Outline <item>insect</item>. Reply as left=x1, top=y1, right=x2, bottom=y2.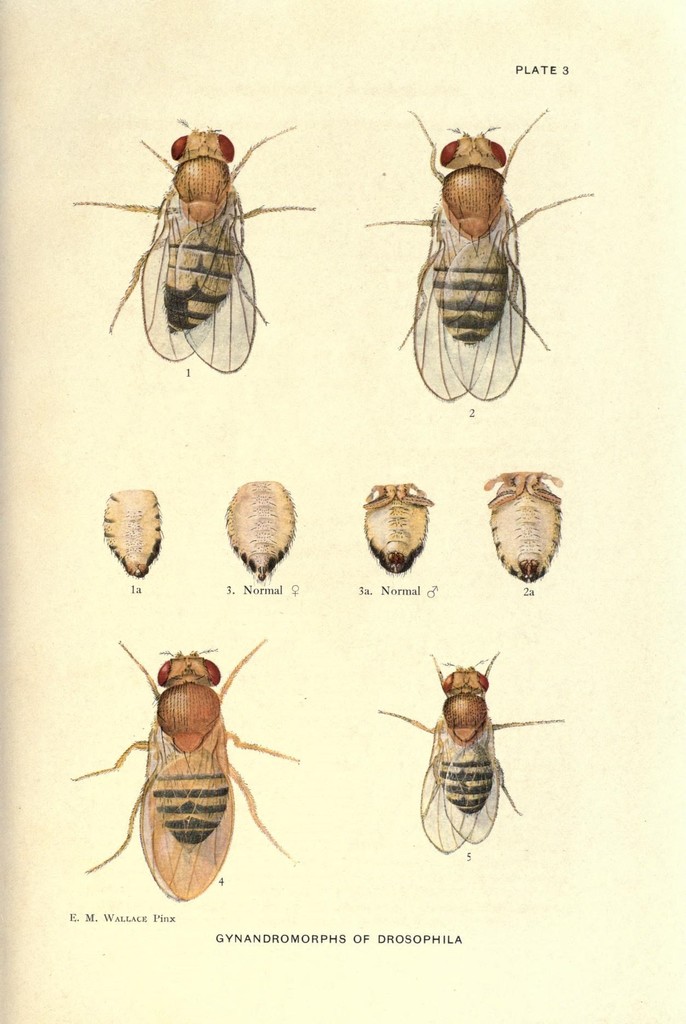
left=69, top=120, right=314, bottom=372.
